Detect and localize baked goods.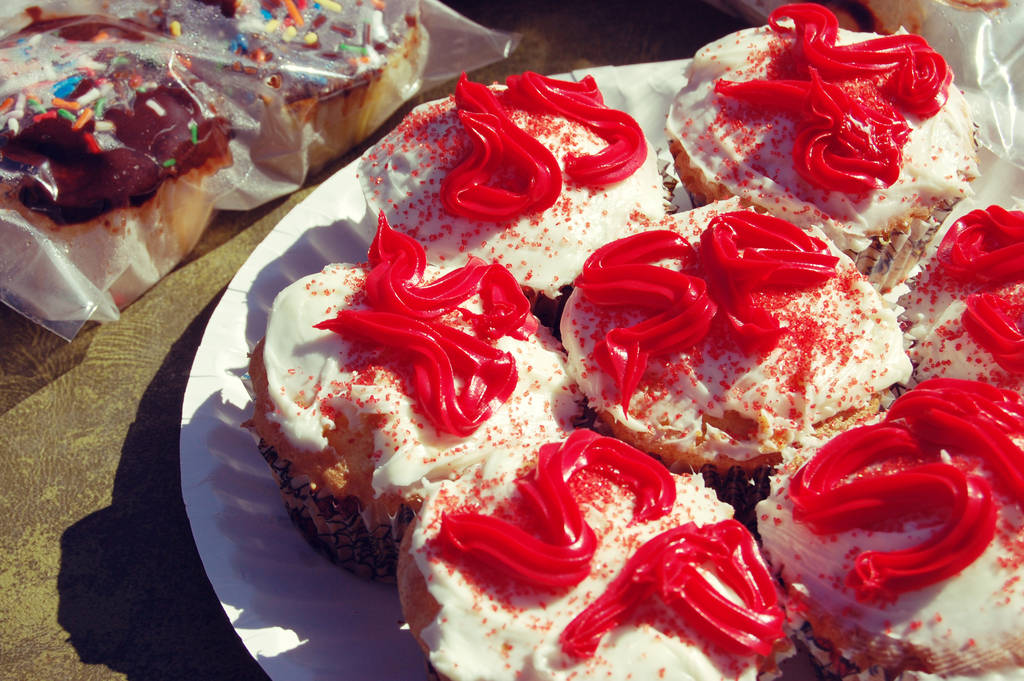
Localized at 240/209/582/585.
